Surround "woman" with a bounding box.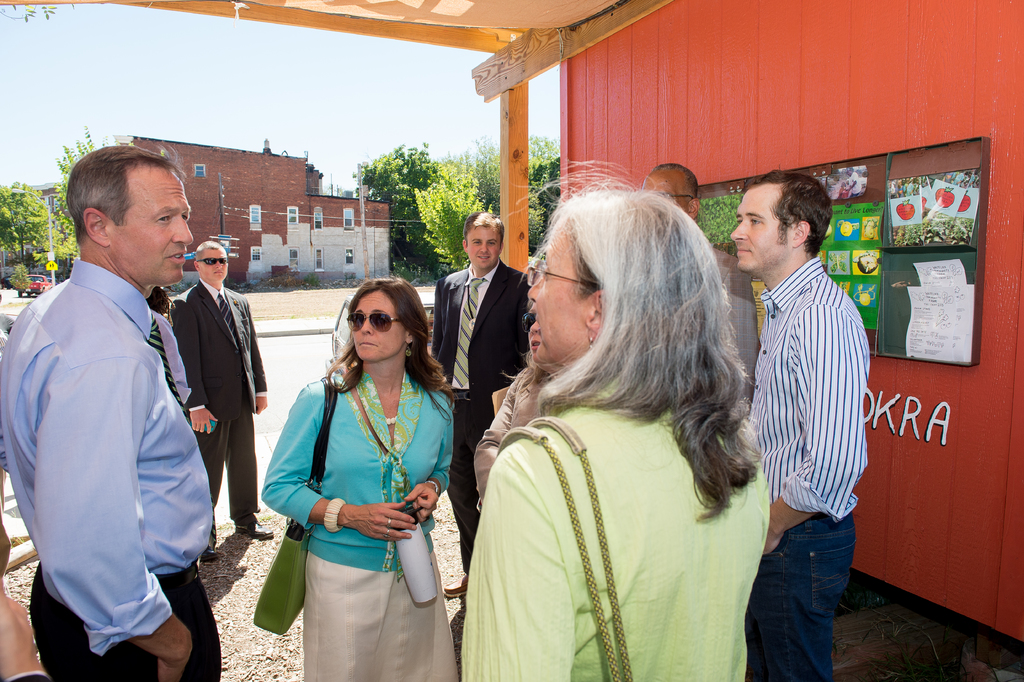
(x1=464, y1=161, x2=767, y2=681).
